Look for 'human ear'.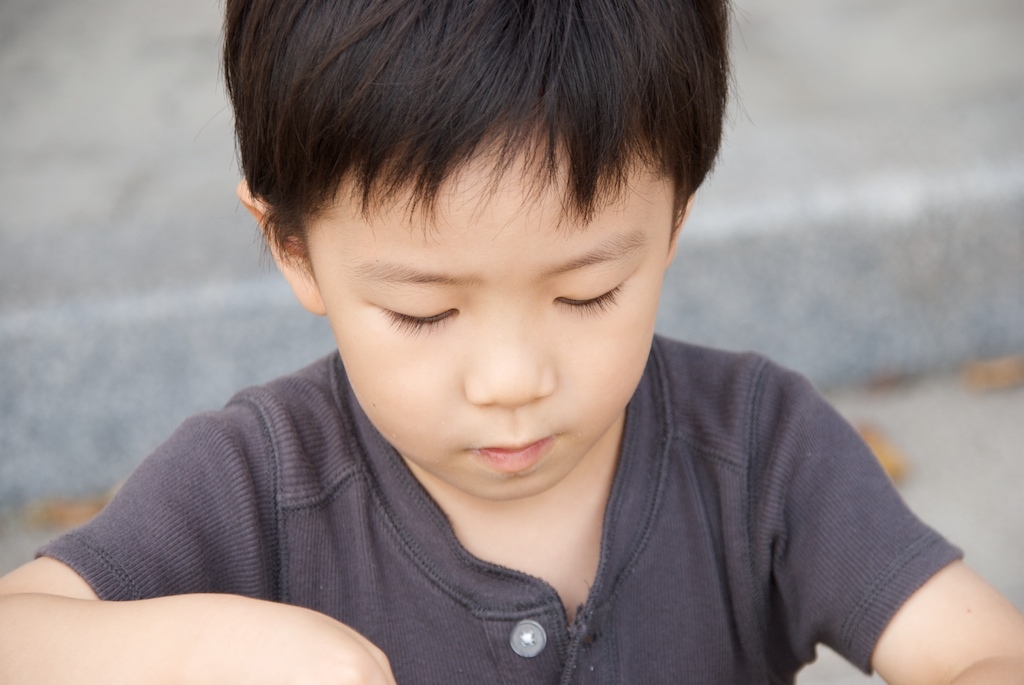
Found: (left=238, top=175, right=323, bottom=312).
